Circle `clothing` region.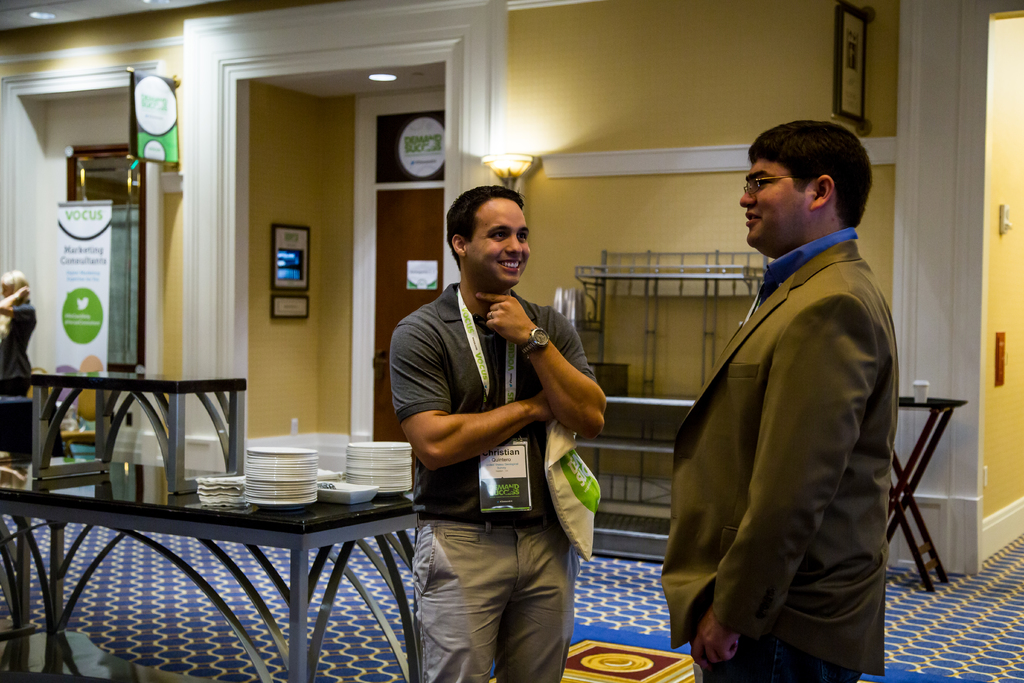
Region: BBox(1, 299, 45, 404).
